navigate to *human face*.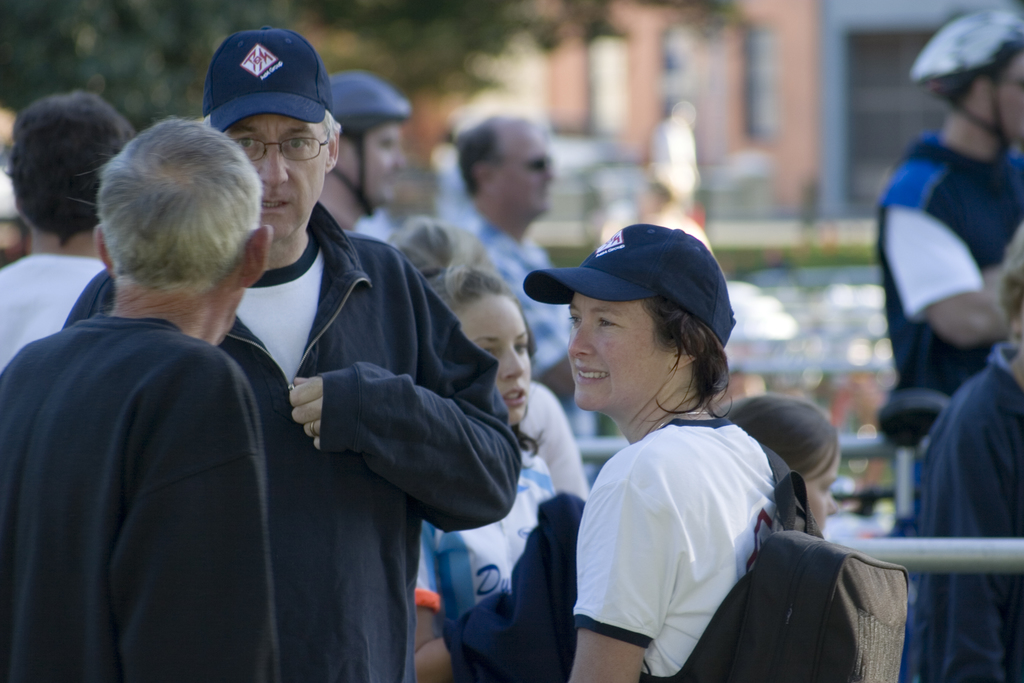
Navigation target: 801:451:843:526.
